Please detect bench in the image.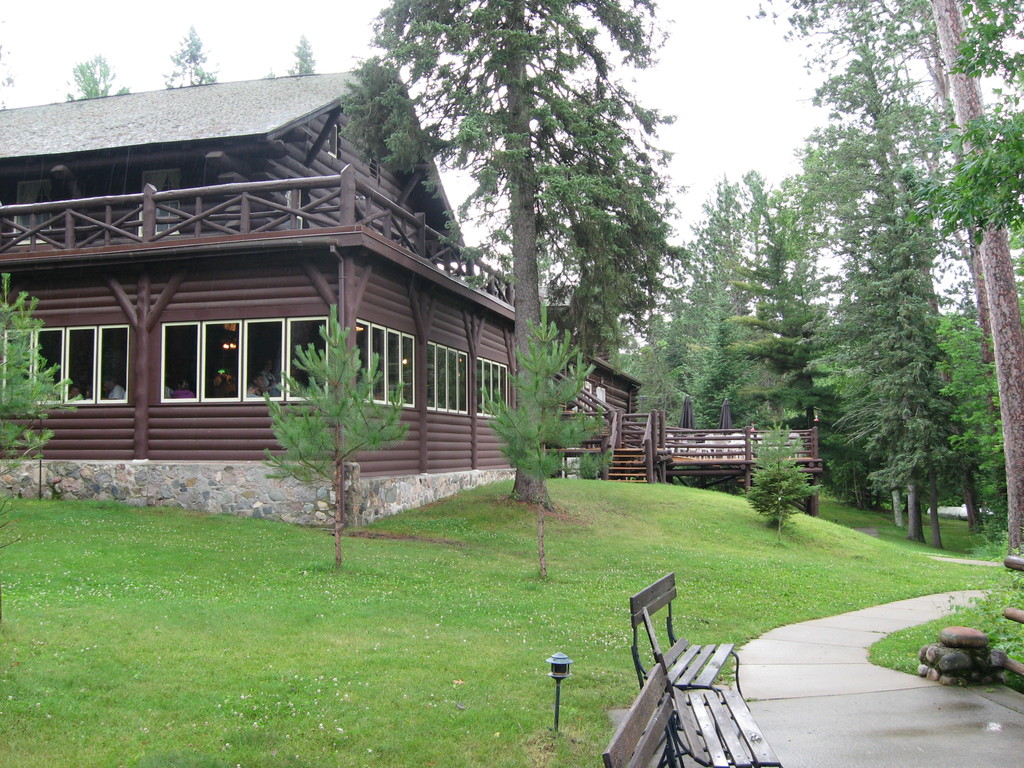
(x1=602, y1=664, x2=684, y2=767).
